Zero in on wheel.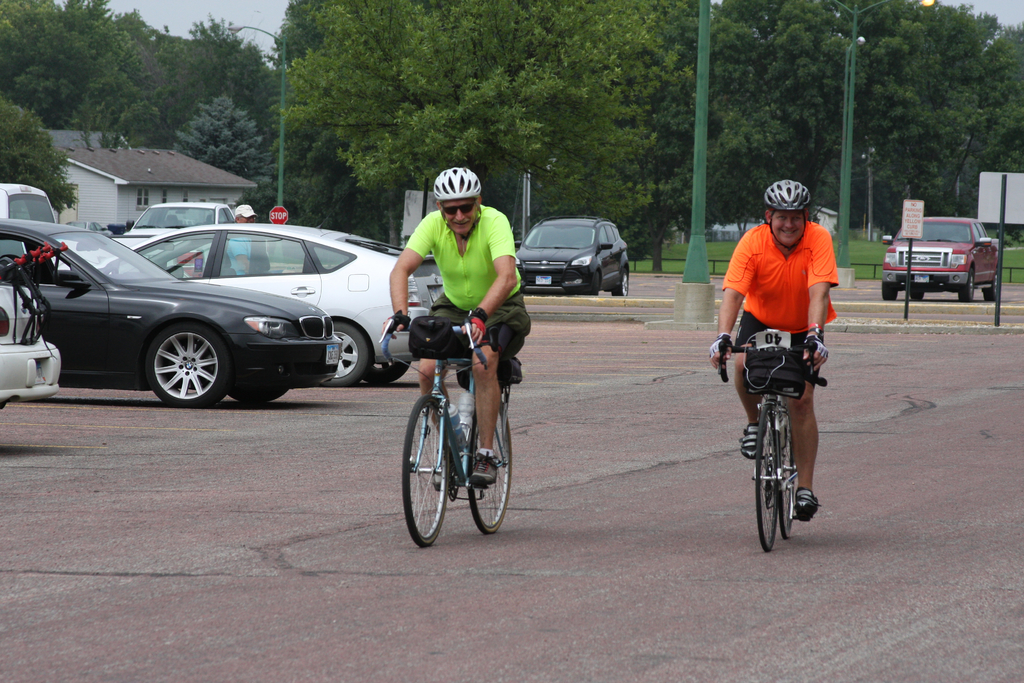
Zeroed in: {"left": 614, "top": 272, "right": 627, "bottom": 295}.
